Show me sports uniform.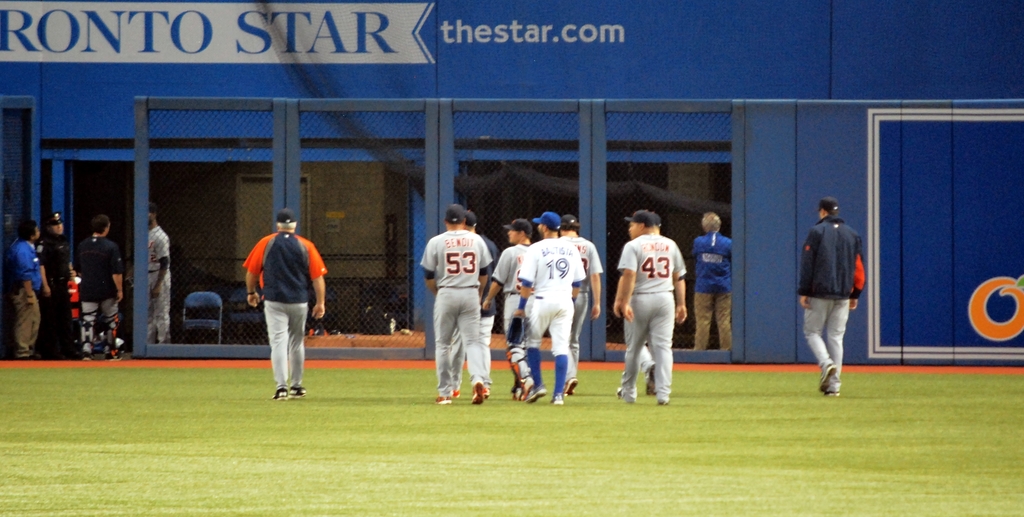
sports uniform is here: pyautogui.locateOnScreen(507, 234, 566, 404).
